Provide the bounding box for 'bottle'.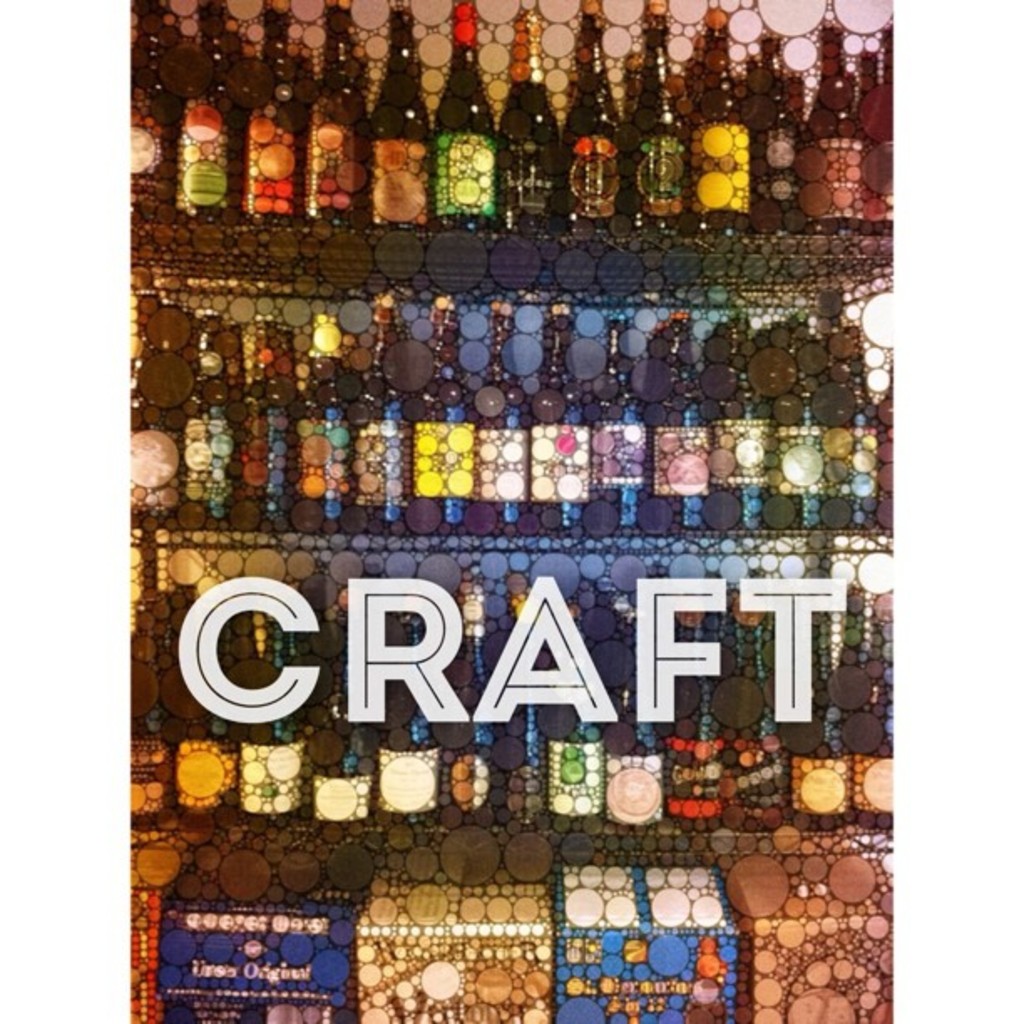
box(236, 614, 305, 832).
